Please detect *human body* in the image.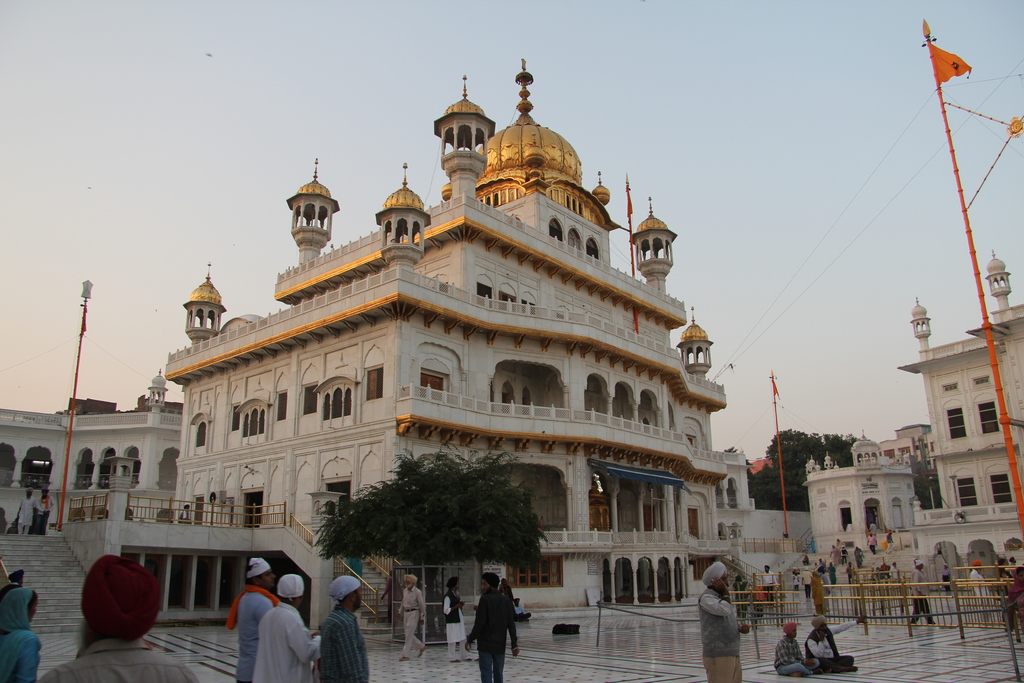
rect(808, 575, 827, 618).
